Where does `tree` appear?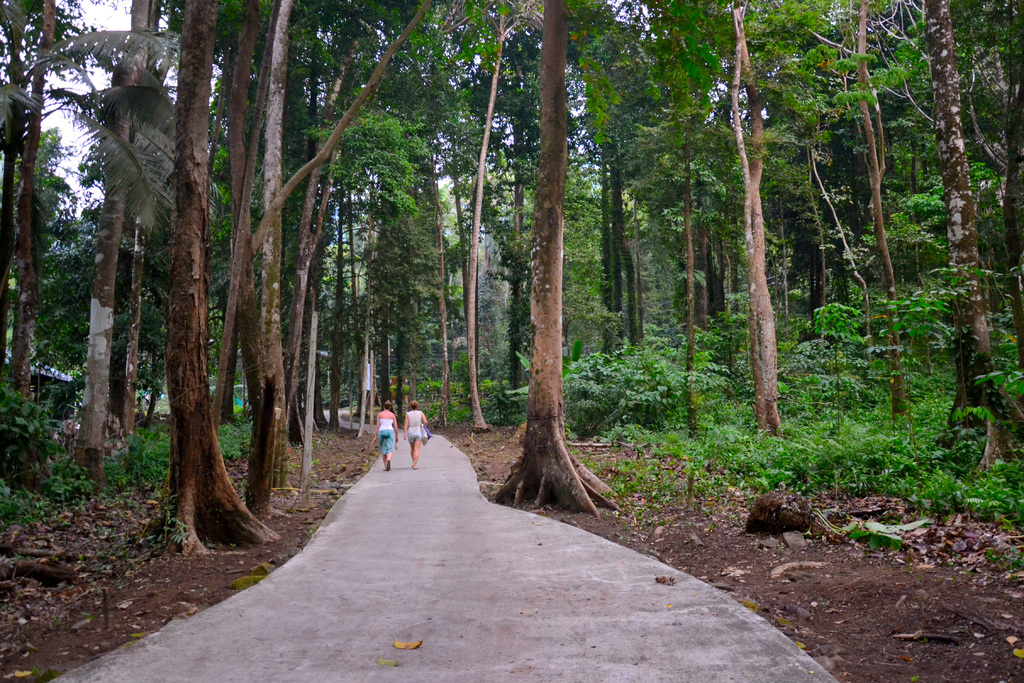
Appears at x1=874 y1=0 x2=1023 y2=477.
